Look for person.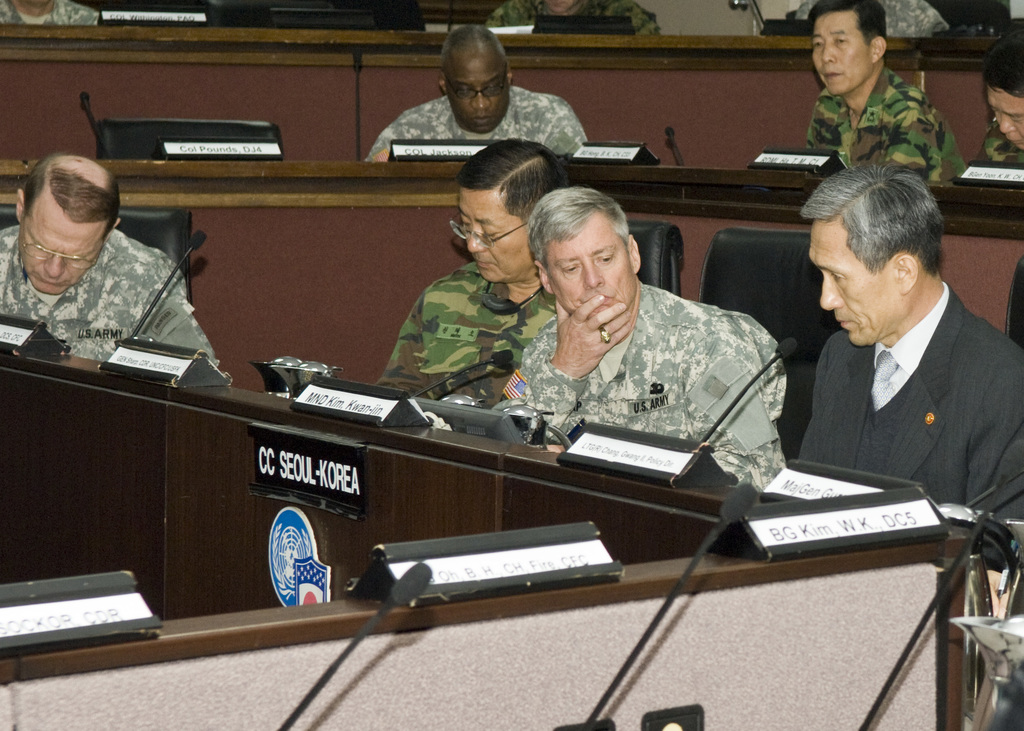
Found: x1=6, y1=133, x2=193, y2=406.
